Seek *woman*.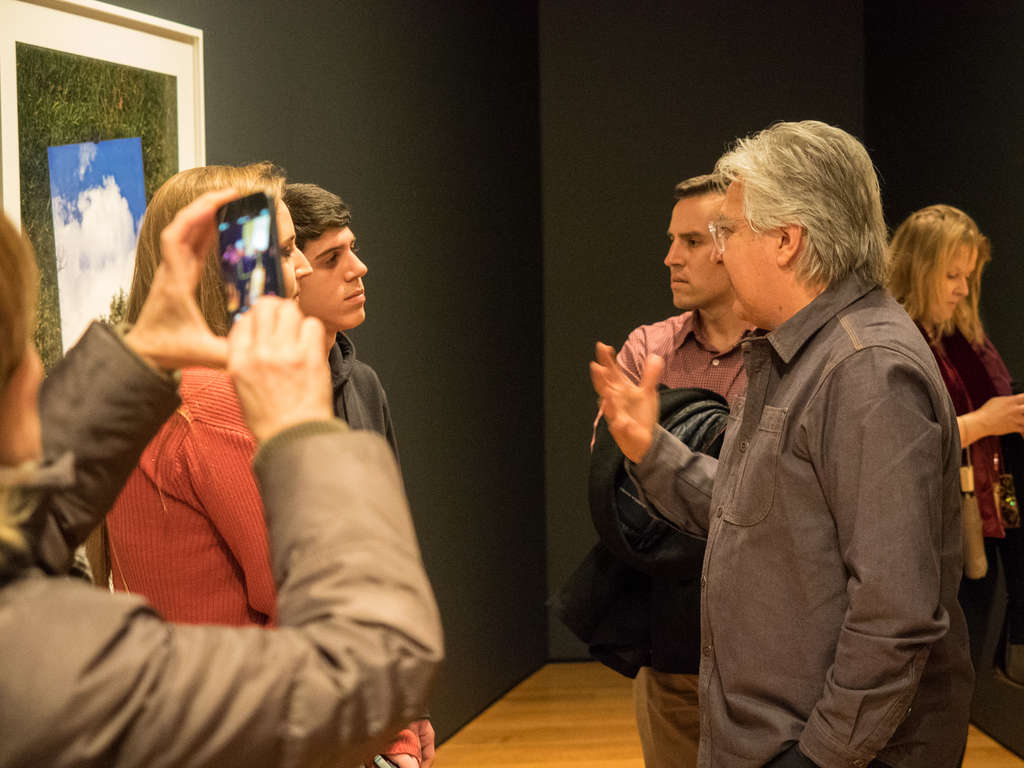
select_region(877, 200, 1023, 767).
